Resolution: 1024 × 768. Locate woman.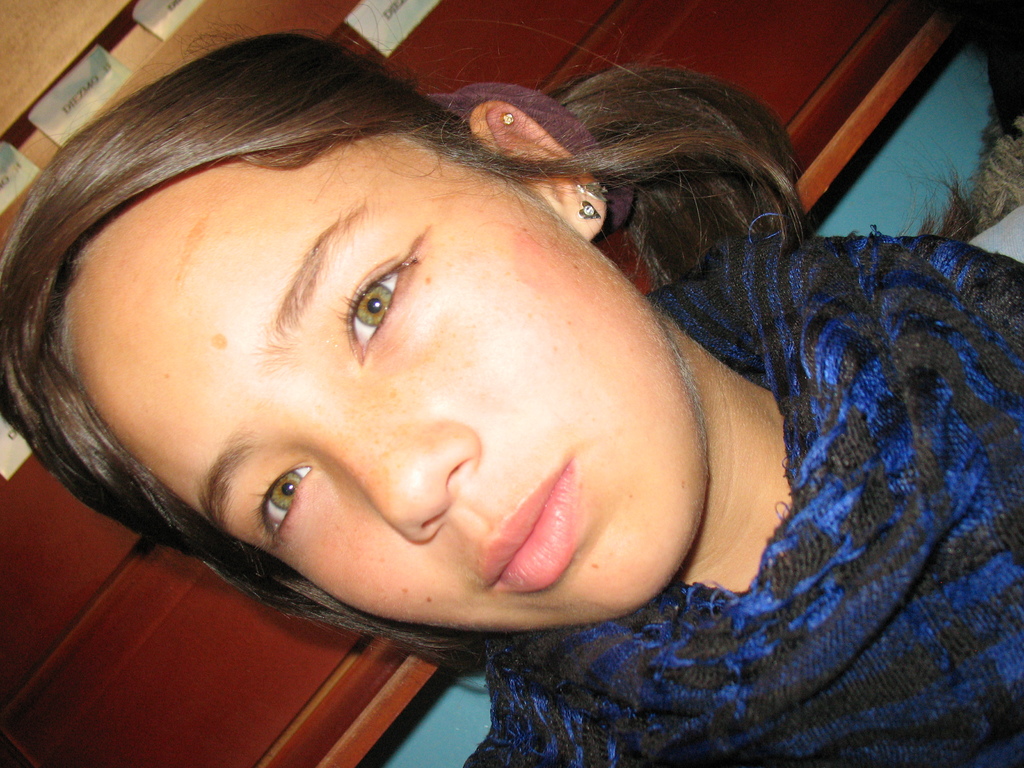
2,10,1023,767.
